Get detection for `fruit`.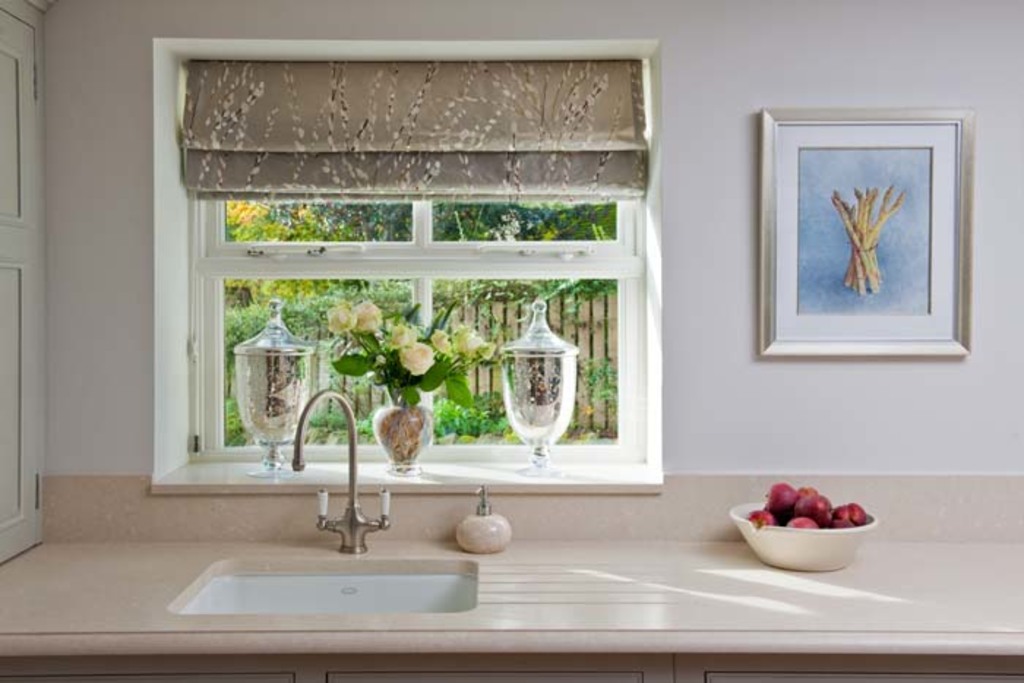
Detection: [x1=765, y1=484, x2=796, y2=512].
